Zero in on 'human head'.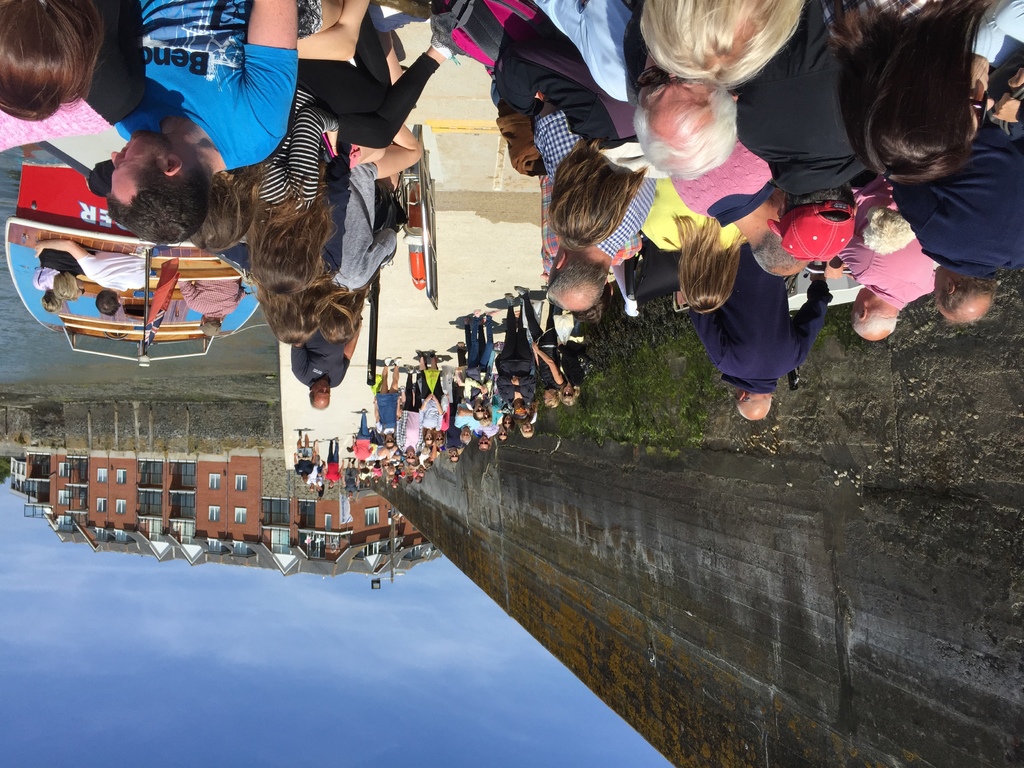
Zeroed in: (x1=511, y1=400, x2=535, y2=420).
